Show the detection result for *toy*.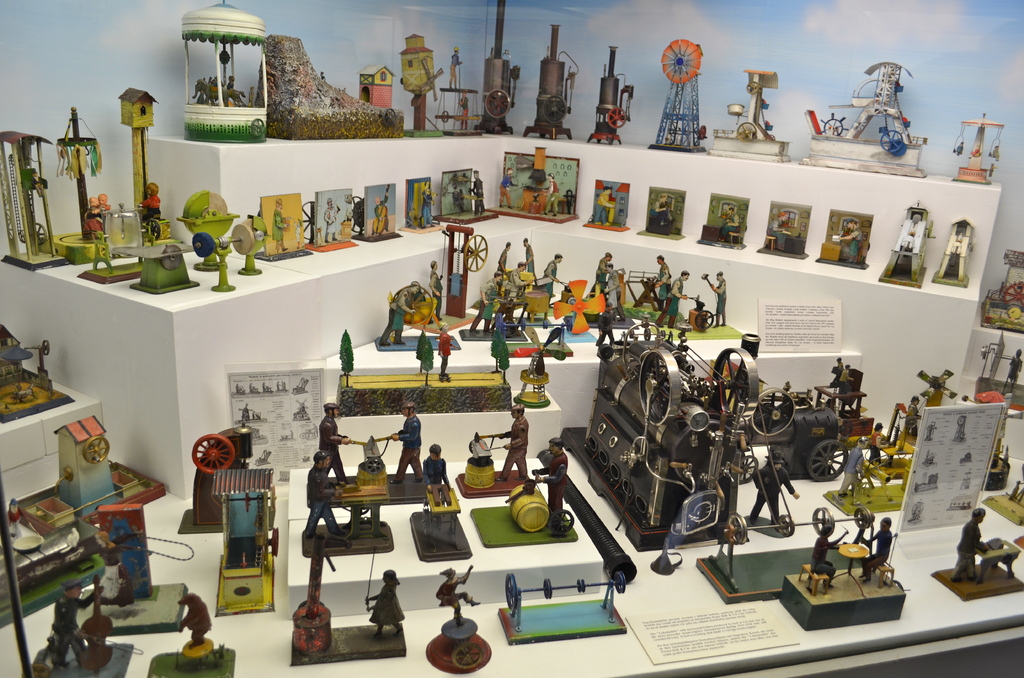
(left=191, top=218, right=257, bottom=298).
